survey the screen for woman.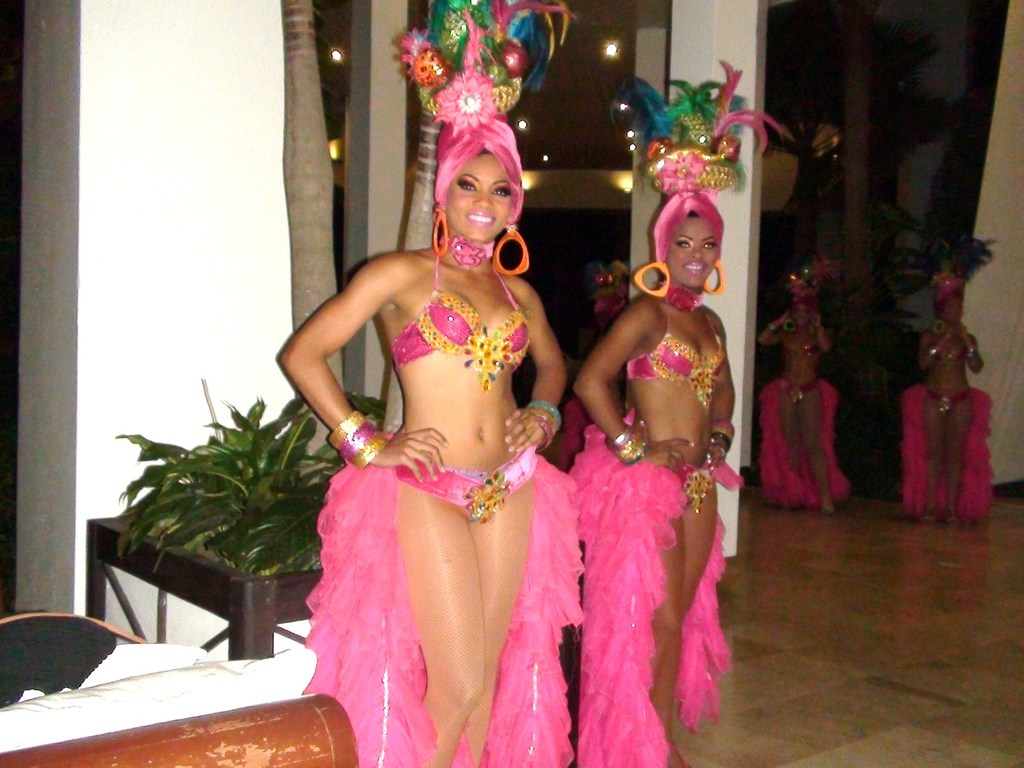
Survey found: [895, 237, 997, 524].
